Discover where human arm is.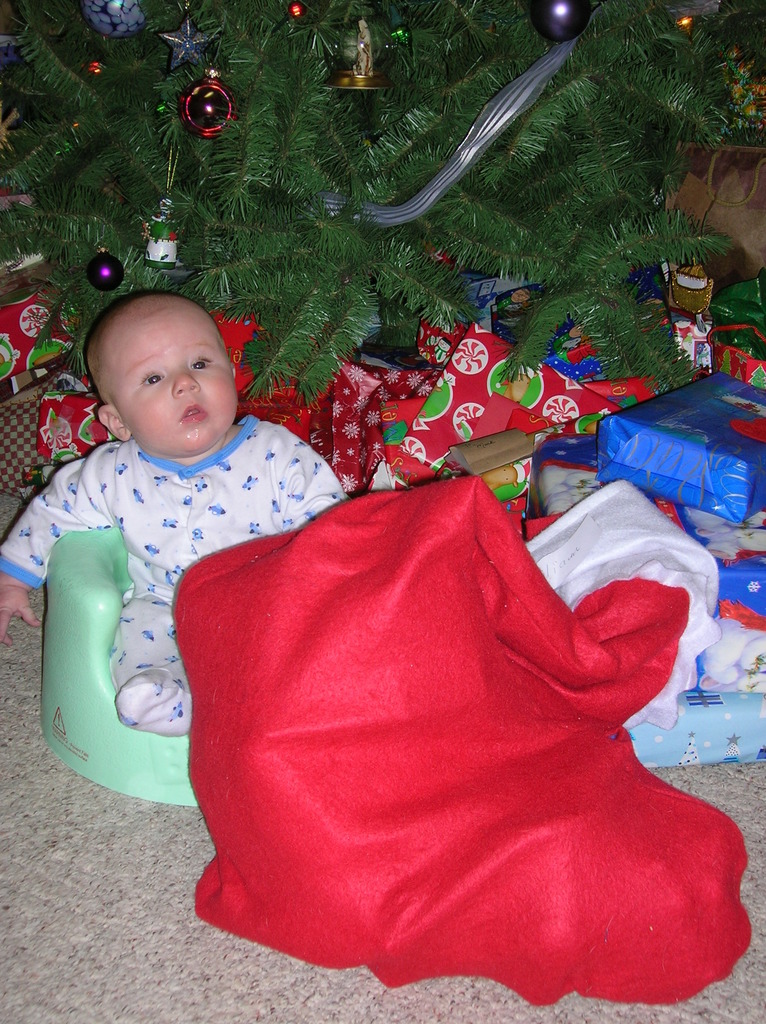
Discovered at bbox=[0, 442, 123, 642].
